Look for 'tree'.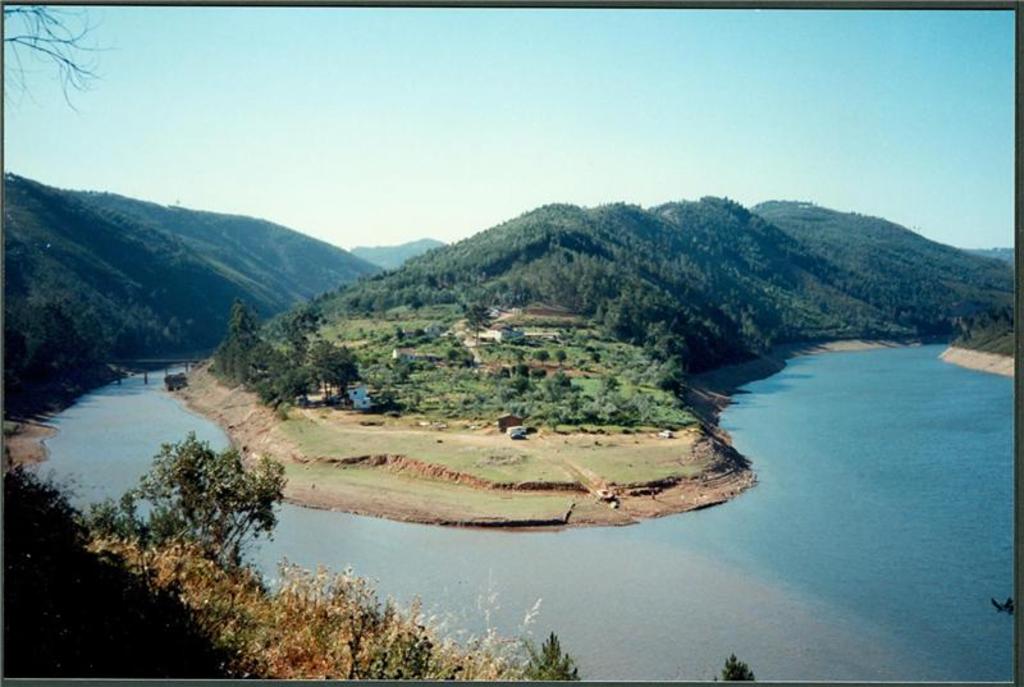
Found: {"x1": 557, "y1": 348, "x2": 568, "y2": 365}.
